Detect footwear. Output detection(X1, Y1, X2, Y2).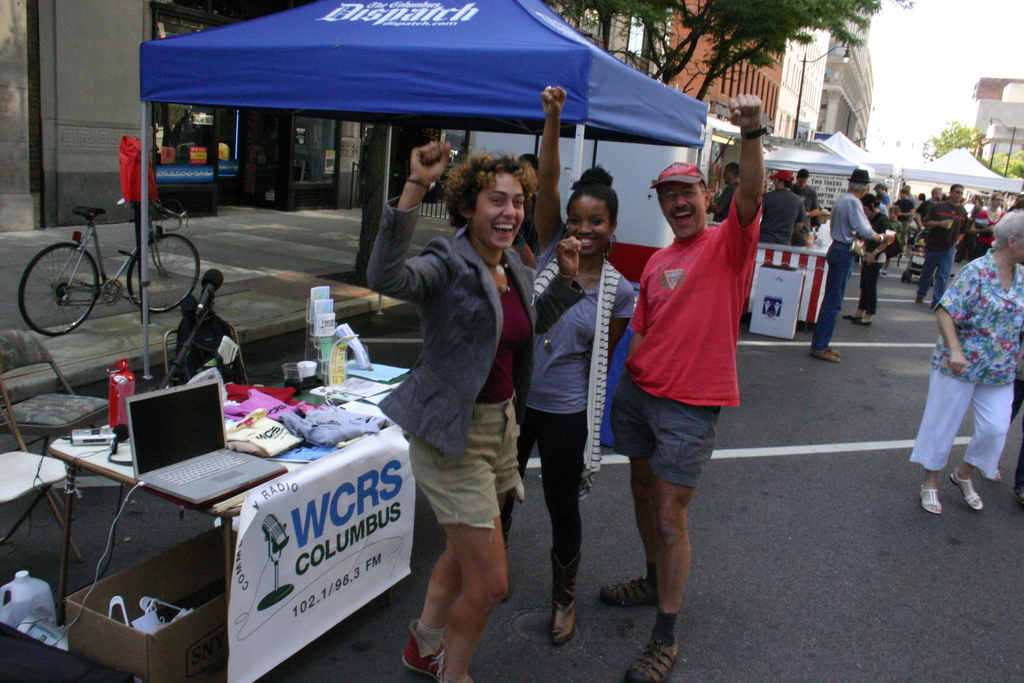
detection(402, 620, 449, 682).
